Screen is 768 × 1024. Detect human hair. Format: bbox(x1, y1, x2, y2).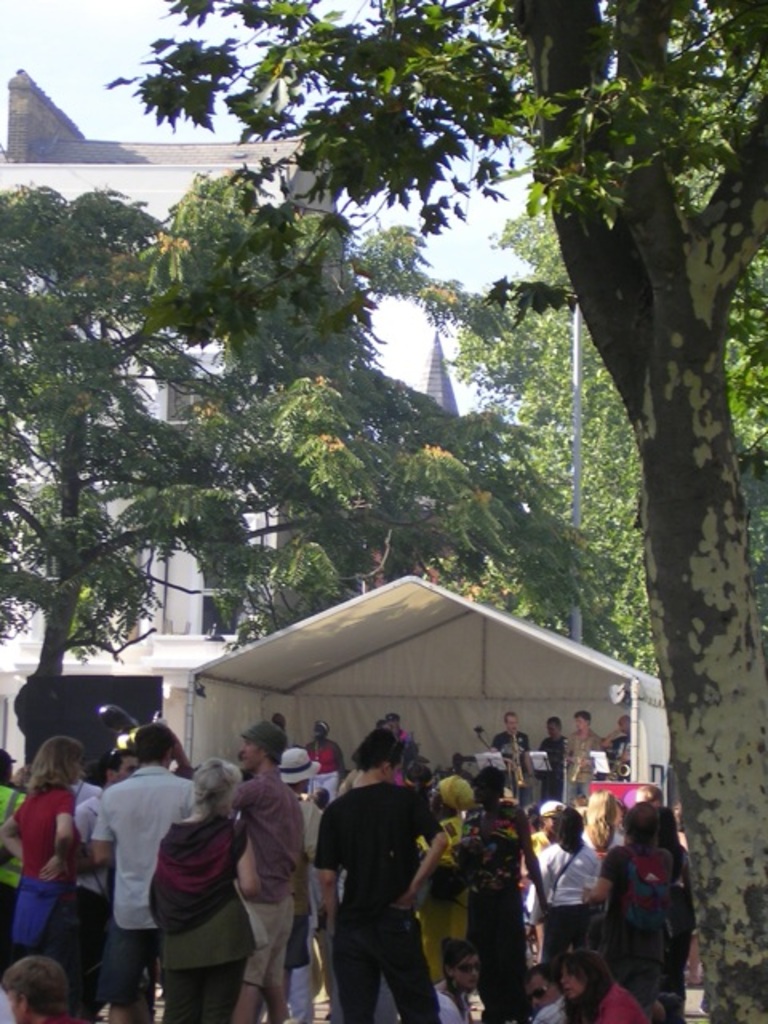
bbox(504, 710, 514, 726).
